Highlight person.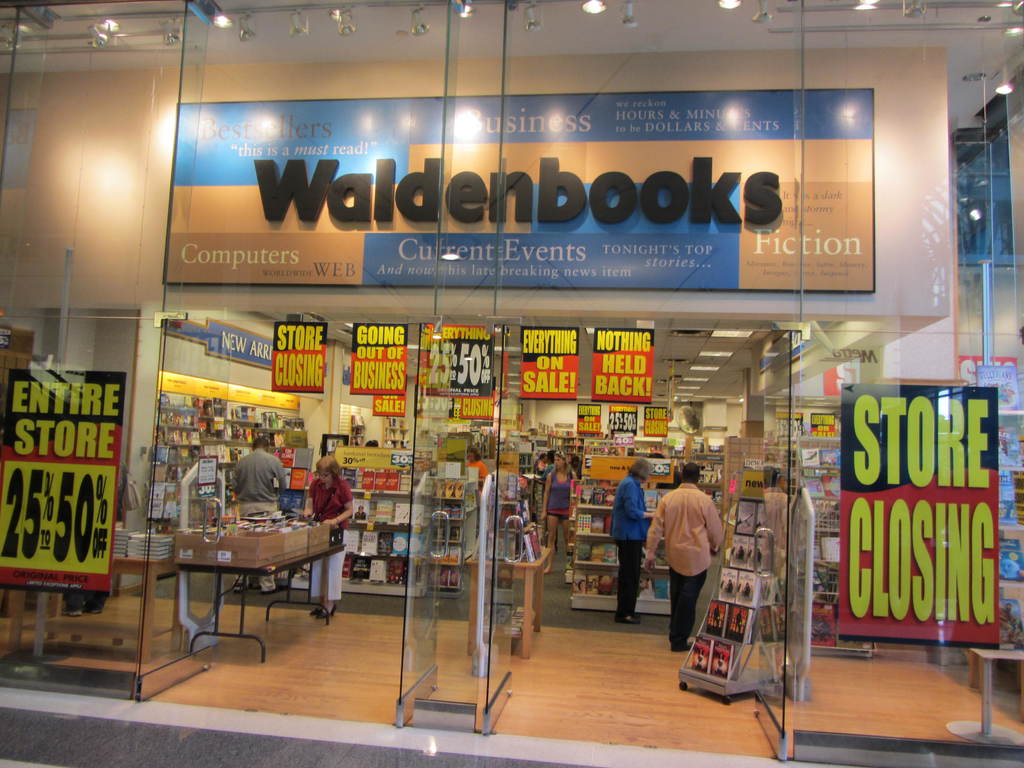
Highlighted region: bbox(540, 451, 577, 573).
